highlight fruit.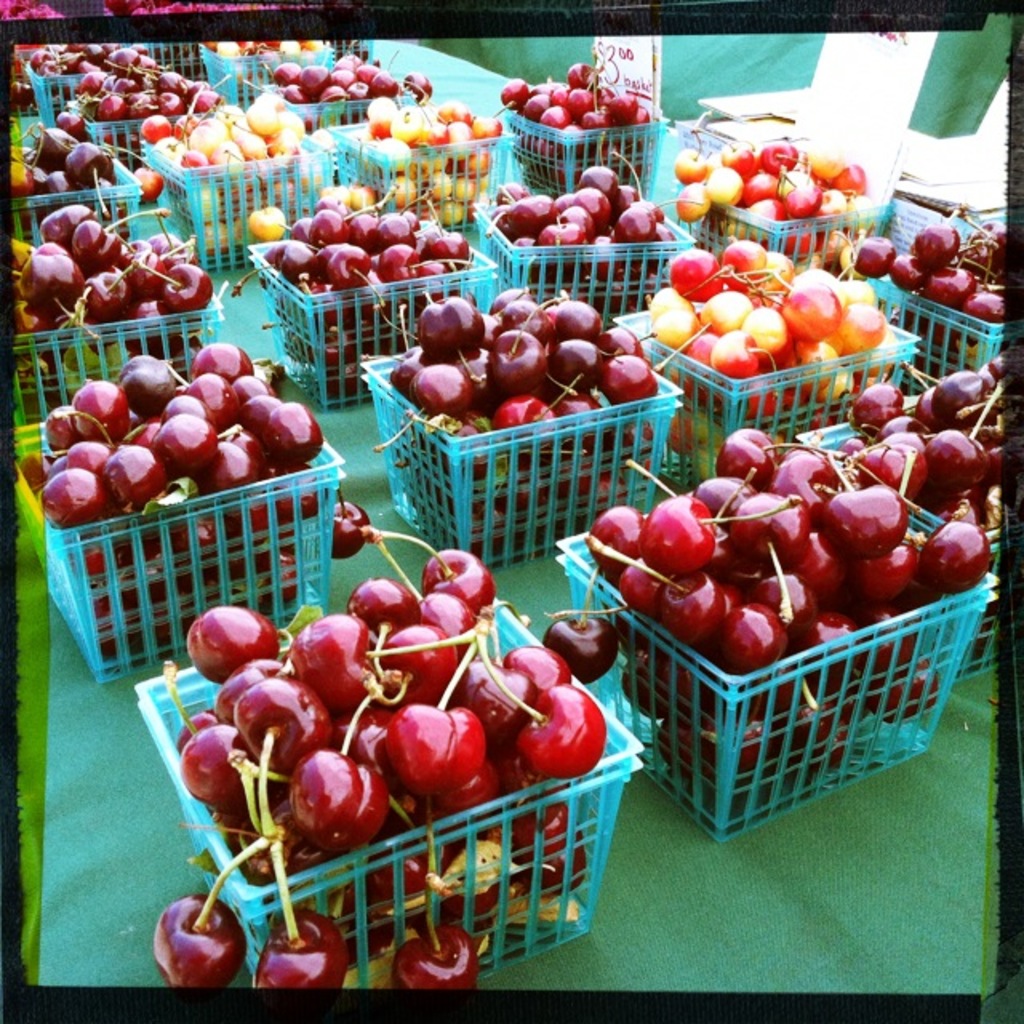
Highlighted region: [x1=333, y1=486, x2=376, y2=557].
